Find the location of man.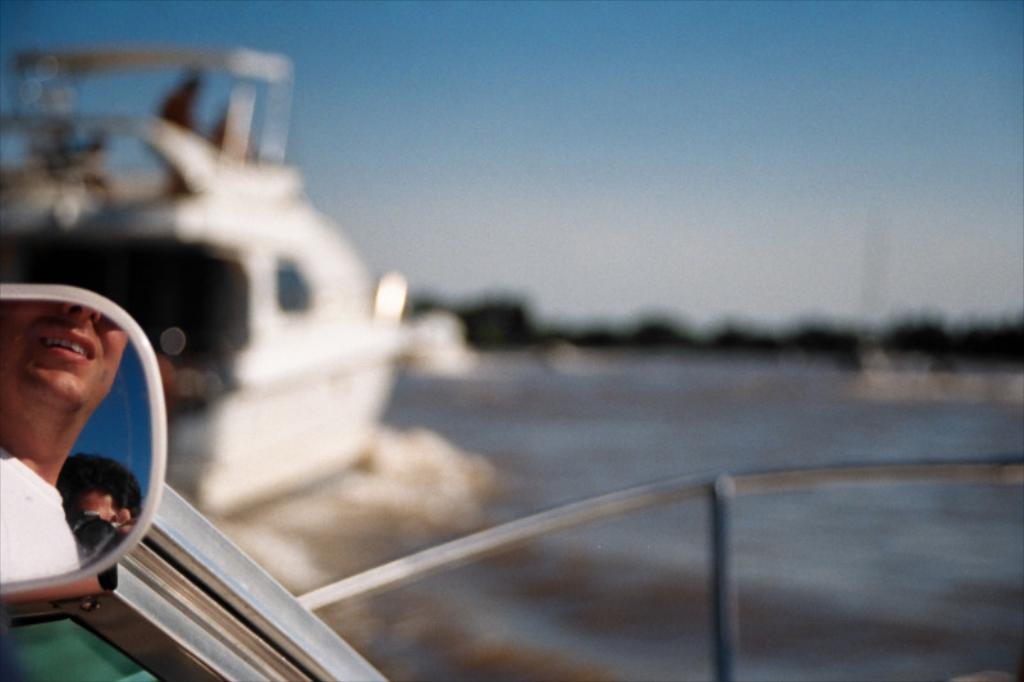
Location: box(0, 303, 131, 580).
